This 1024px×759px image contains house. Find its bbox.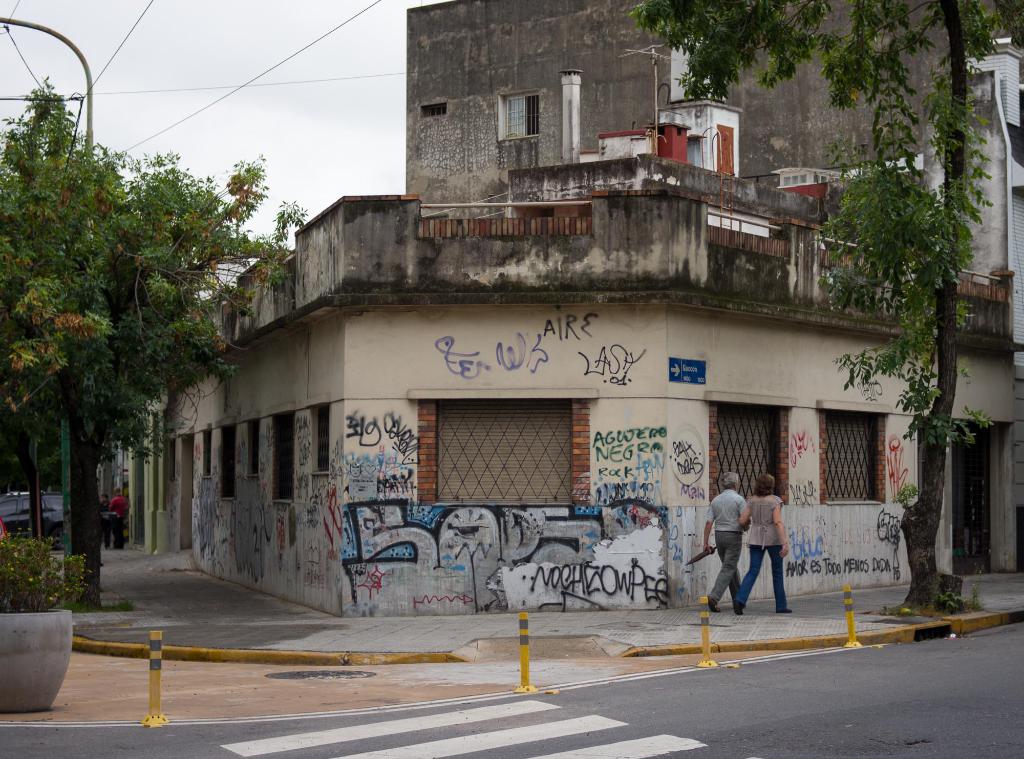
x1=957, y1=5, x2=1023, y2=574.
